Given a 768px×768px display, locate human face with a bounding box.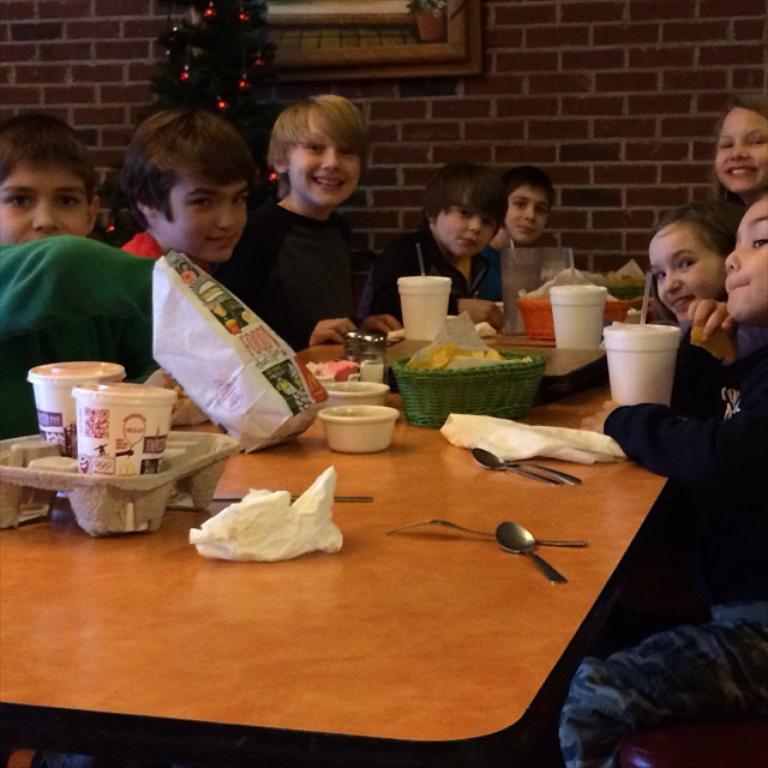
Located: rect(288, 122, 364, 209).
